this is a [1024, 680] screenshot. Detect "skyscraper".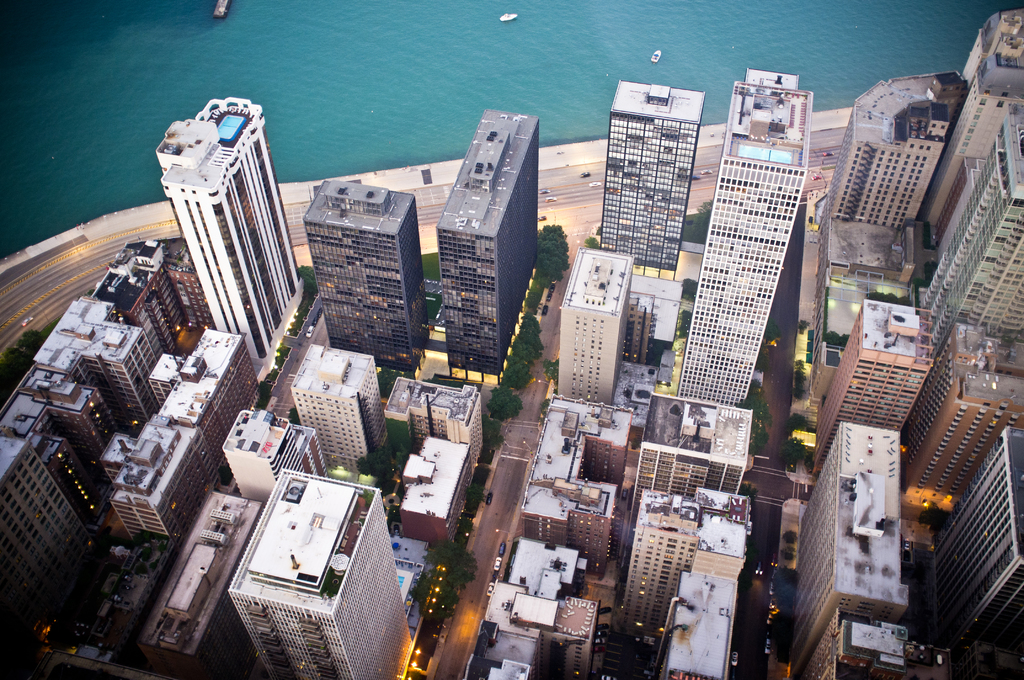
select_region(600, 75, 705, 266).
